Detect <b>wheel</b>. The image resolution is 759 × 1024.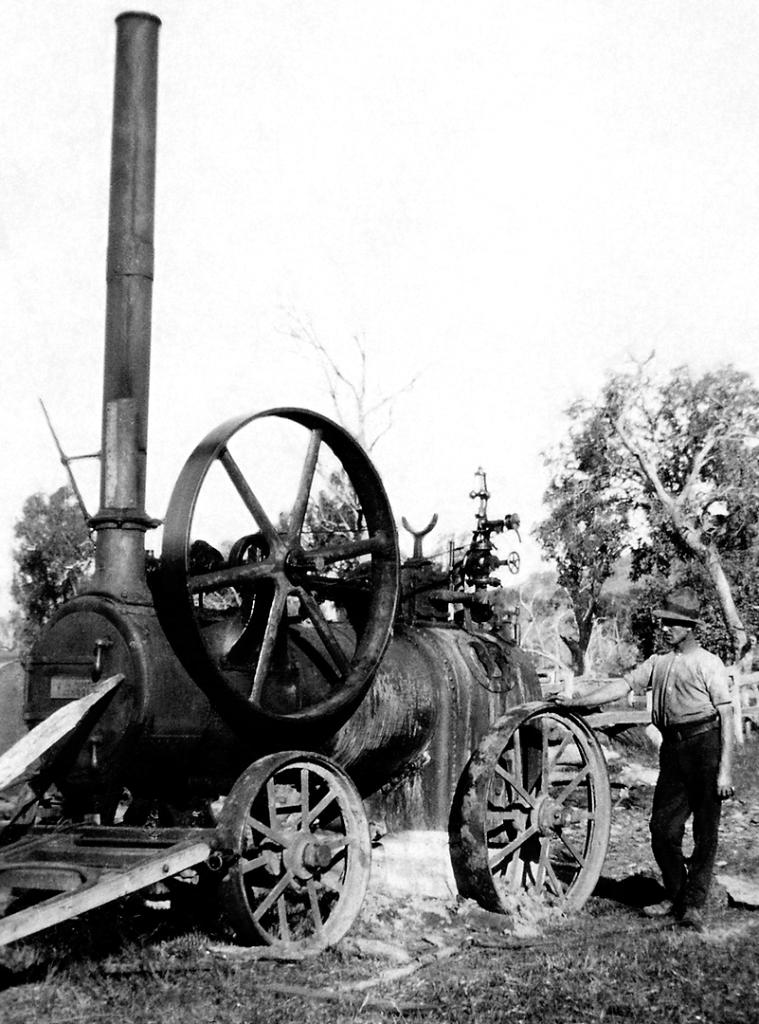
{"left": 154, "top": 409, "right": 400, "bottom": 721}.
